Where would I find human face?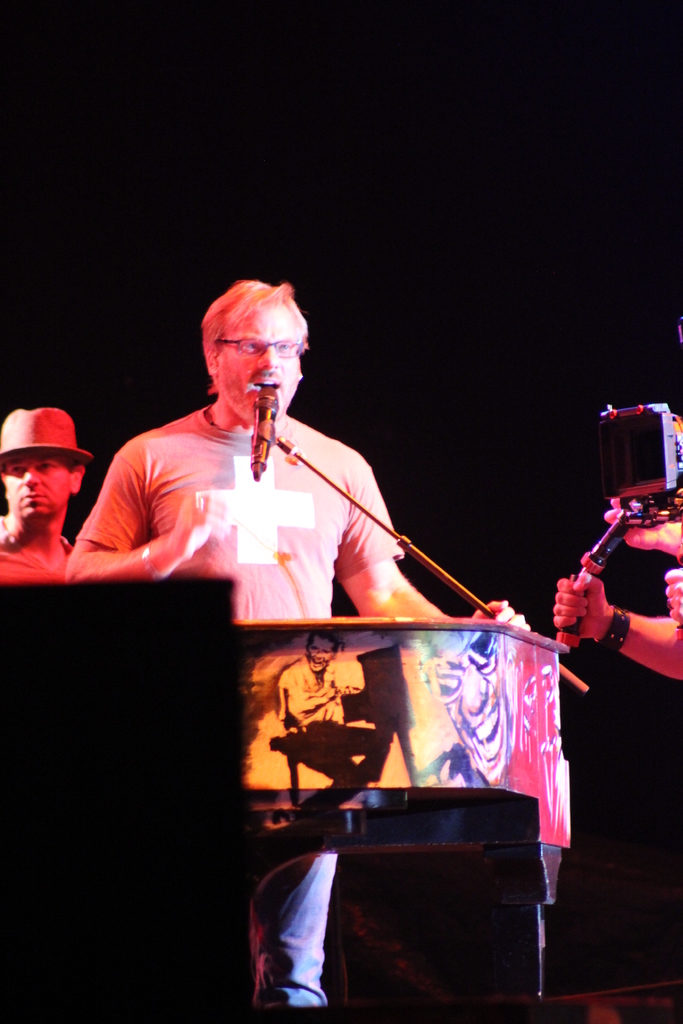
At box(3, 452, 71, 518).
